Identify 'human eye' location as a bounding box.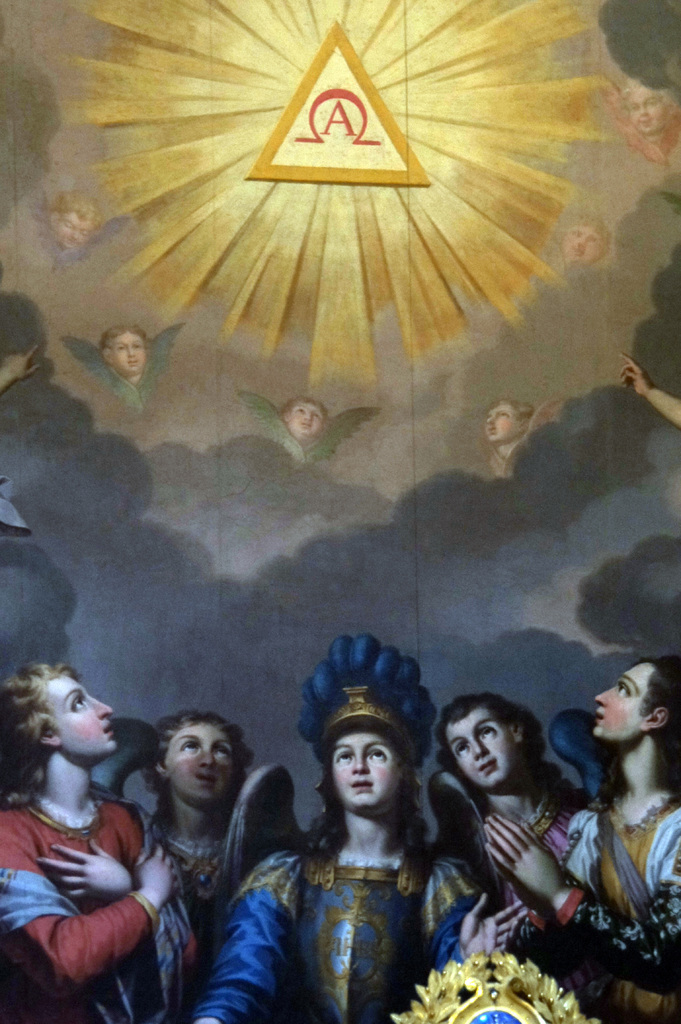
region(478, 726, 497, 742).
